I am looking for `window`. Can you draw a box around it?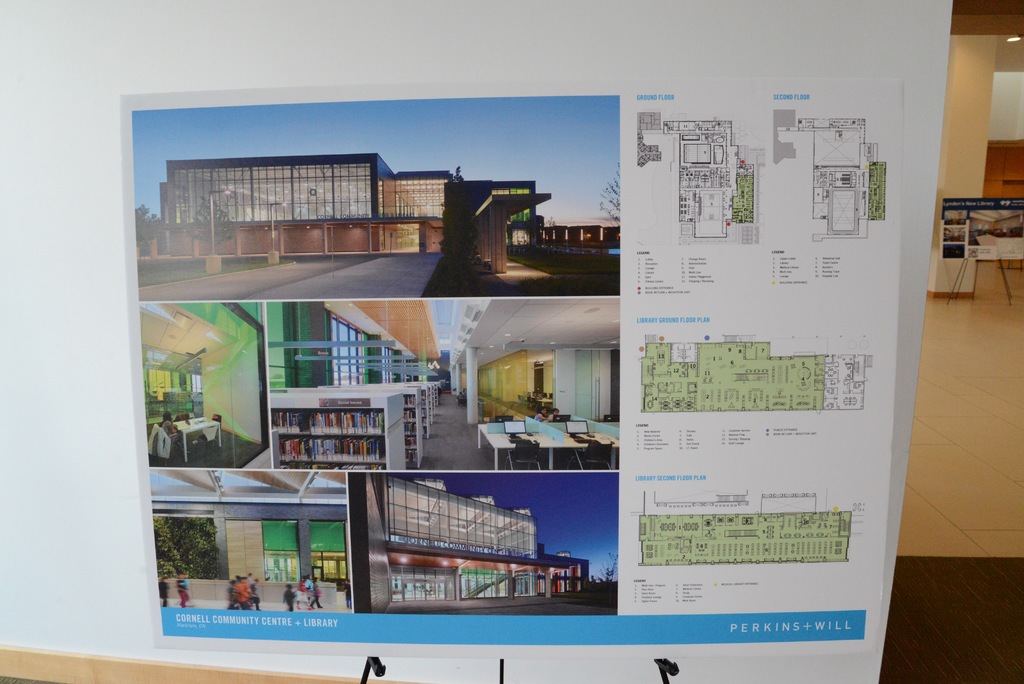
Sure, the bounding box is locate(330, 314, 360, 382).
